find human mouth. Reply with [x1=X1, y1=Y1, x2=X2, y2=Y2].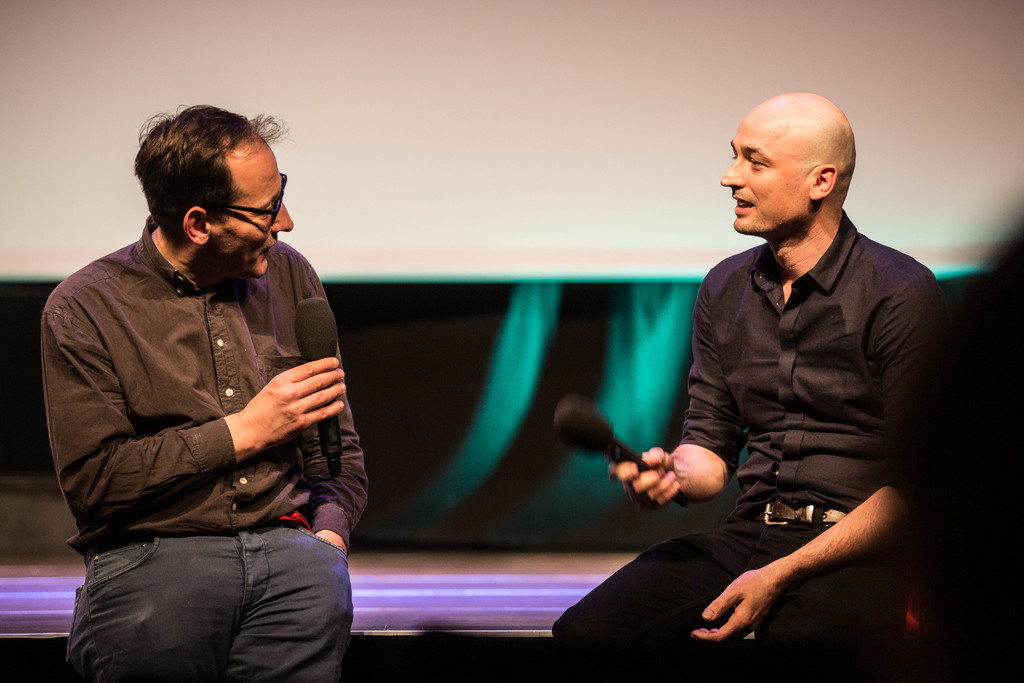
[x1=257, y1=241, x2=279, y2=257].
